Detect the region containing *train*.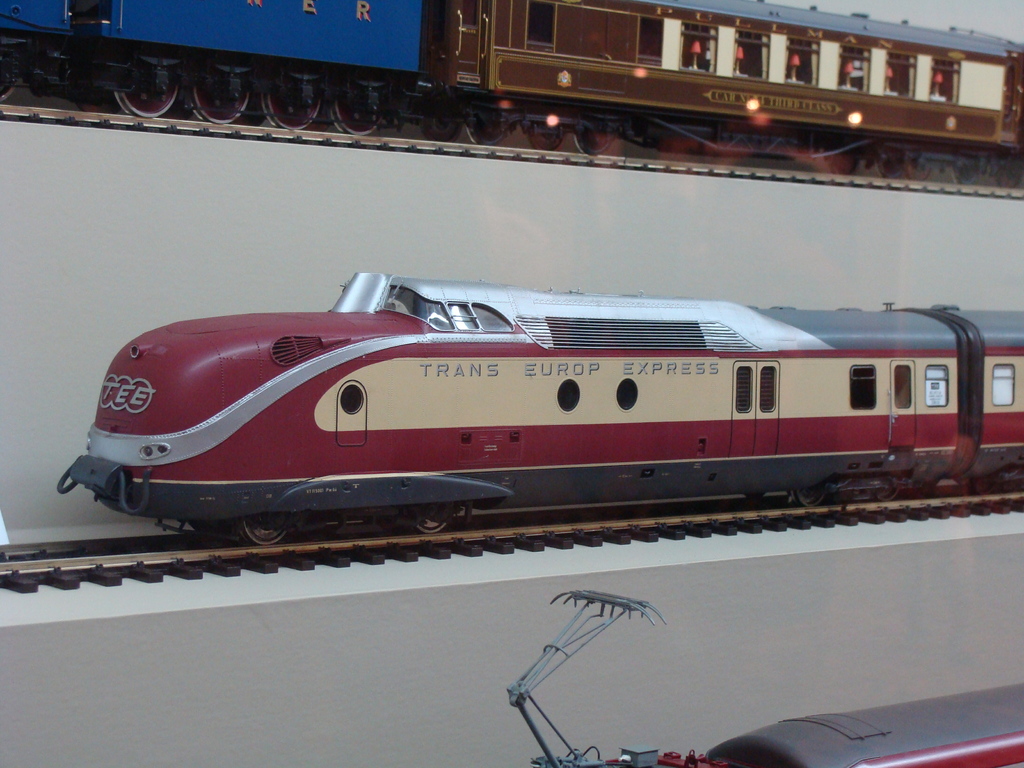
(0, 0, 1023, 187).
